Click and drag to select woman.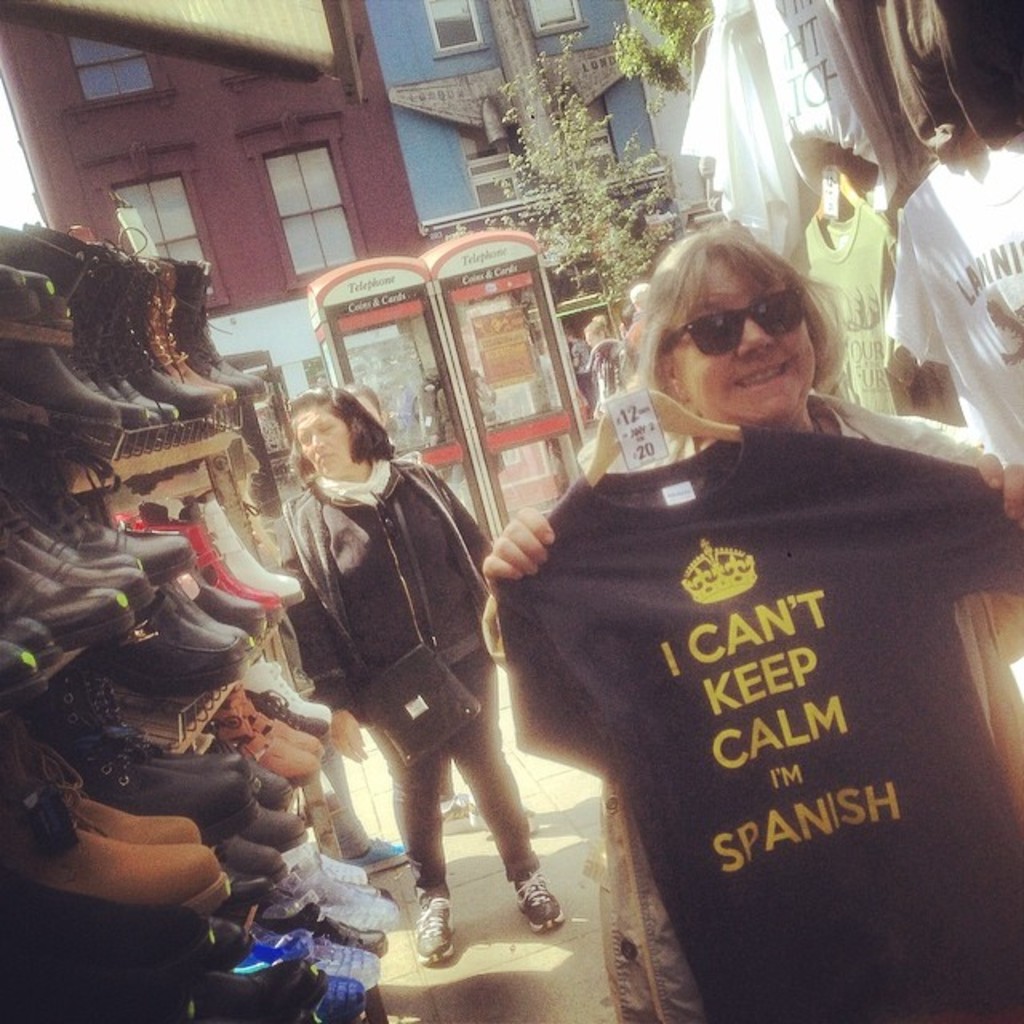
Selection: Rect(485, 211, 734, 1022).
